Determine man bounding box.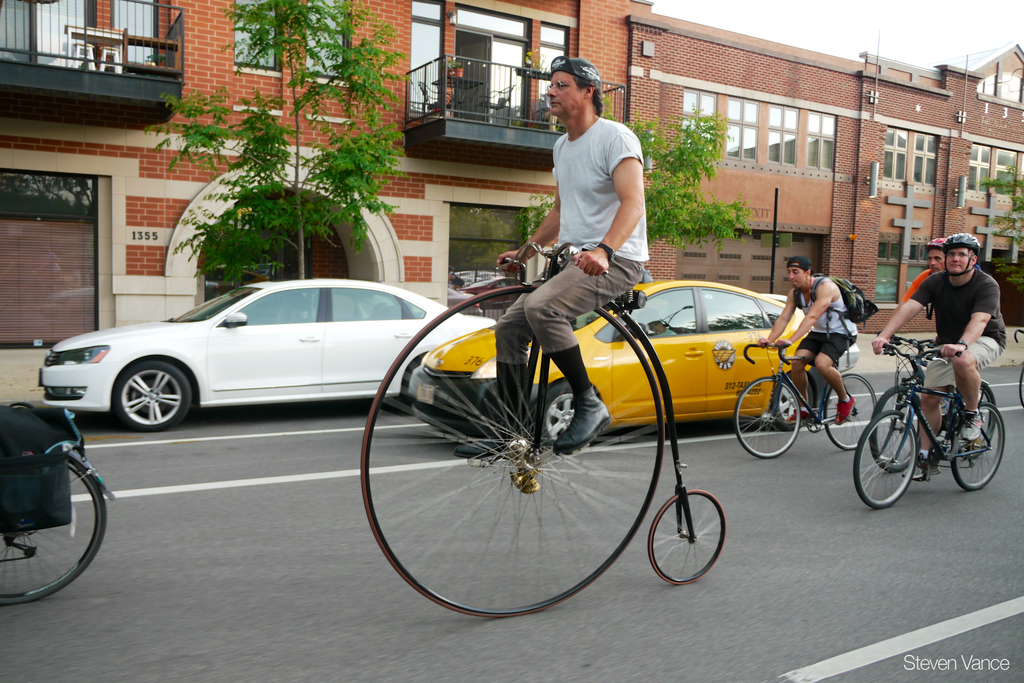
Determined: (873,235,1006,479).
